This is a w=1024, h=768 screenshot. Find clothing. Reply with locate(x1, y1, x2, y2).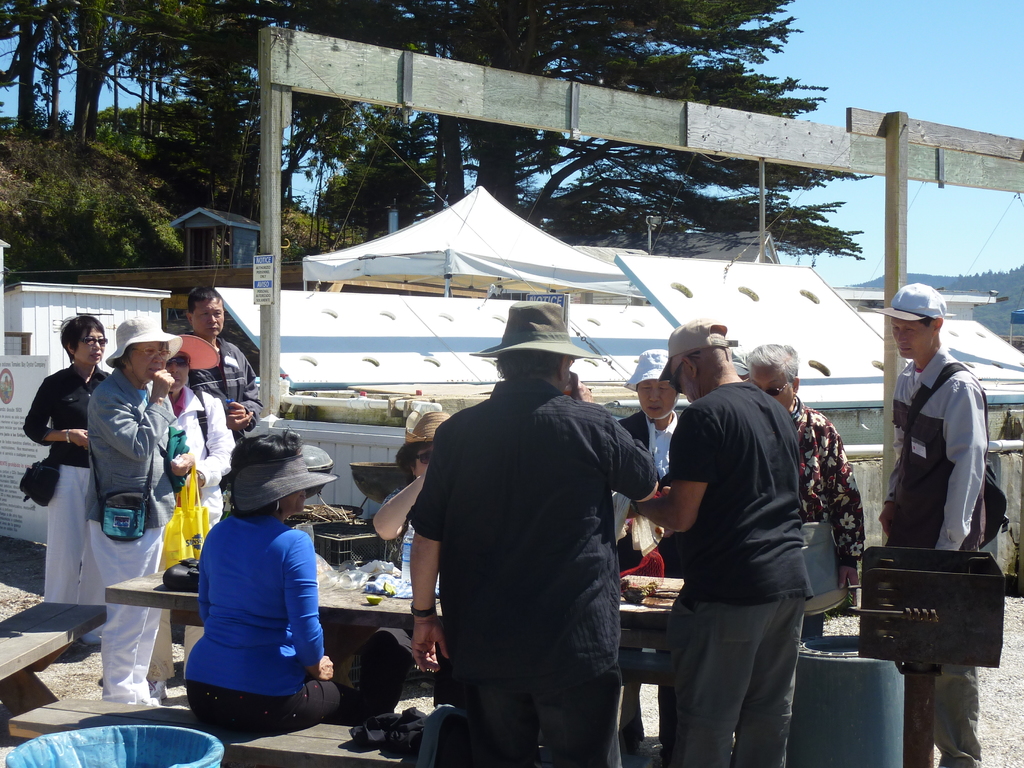
locate(393, 511, 413, 572).
